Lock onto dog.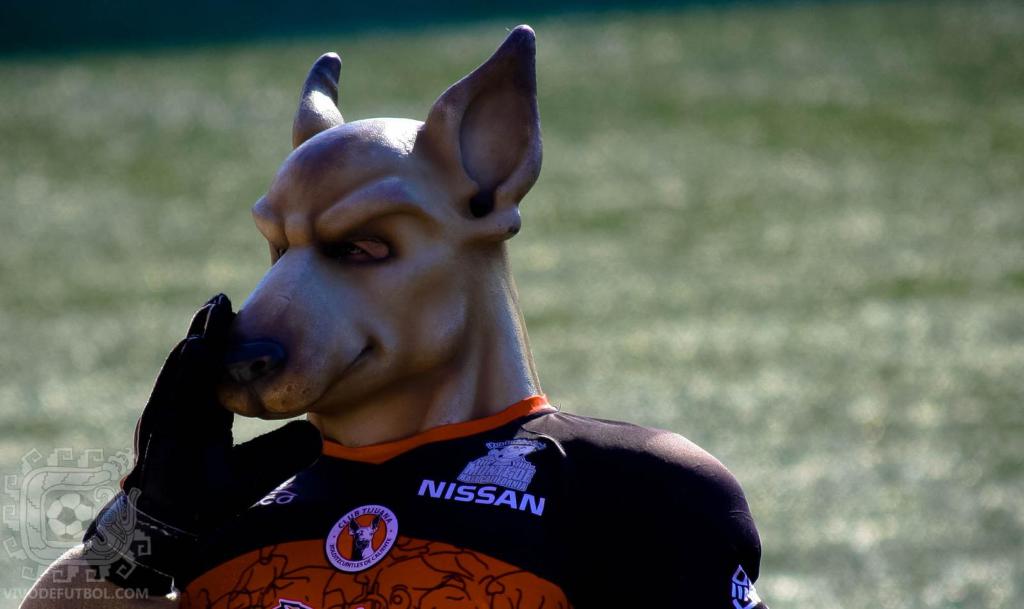
Locked: [left=20, top=22, right=758, bottom=608].
